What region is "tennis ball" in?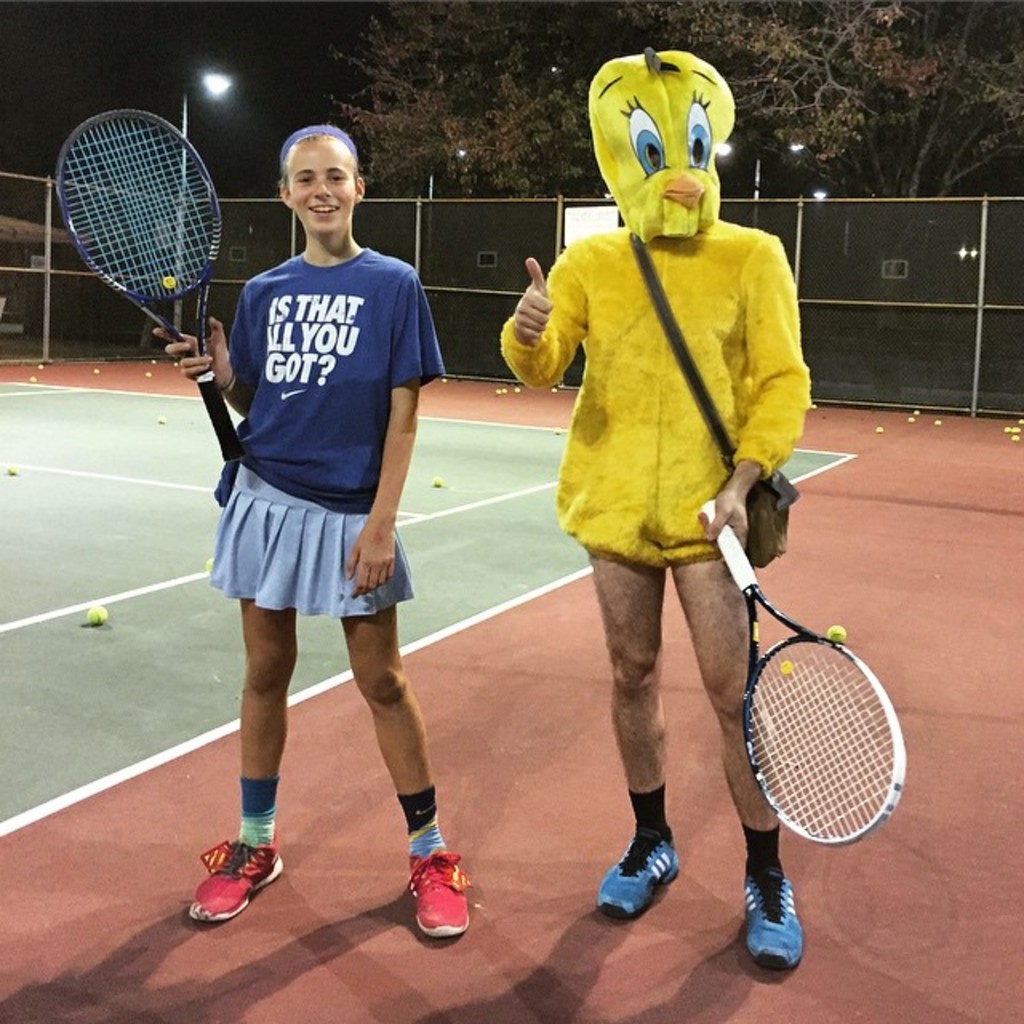
821/619/848/646.
